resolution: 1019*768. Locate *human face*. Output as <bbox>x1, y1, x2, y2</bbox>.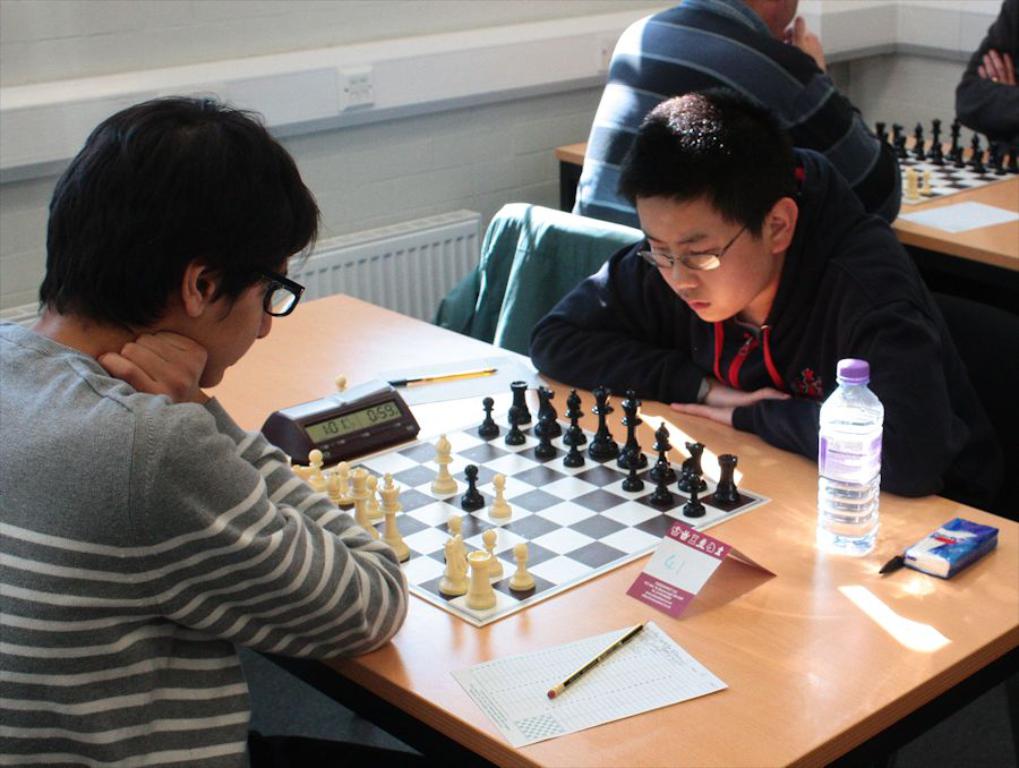
<bbox>765, 0, 796, 37</bbox>.
